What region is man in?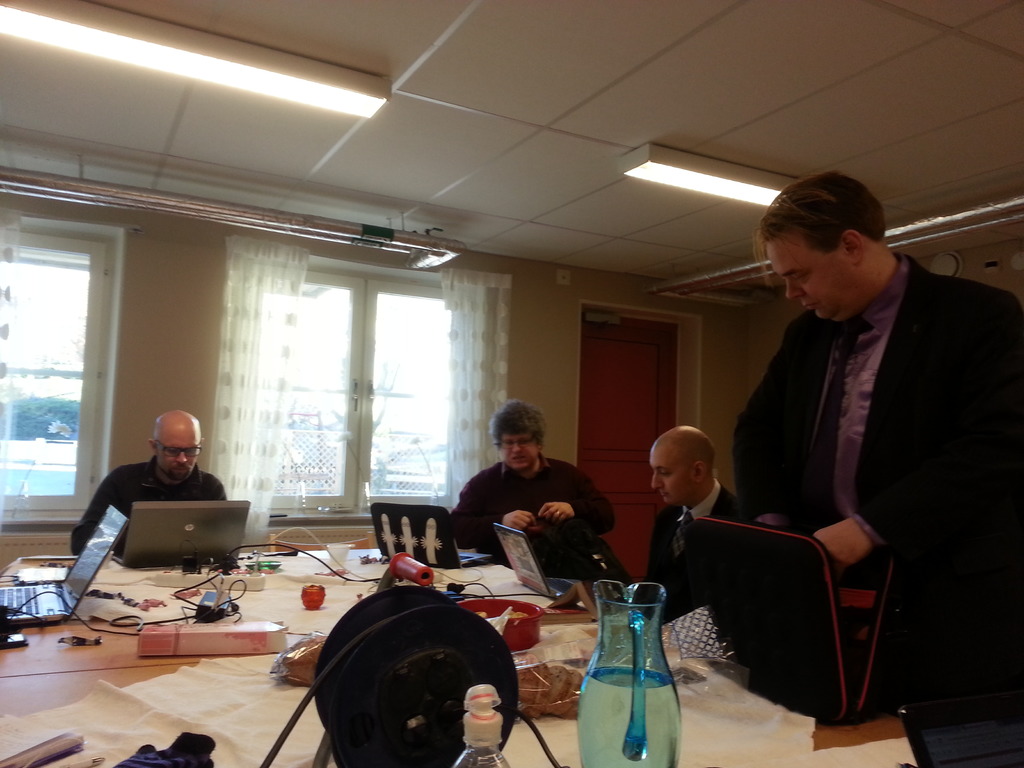
67,390,252,569.
